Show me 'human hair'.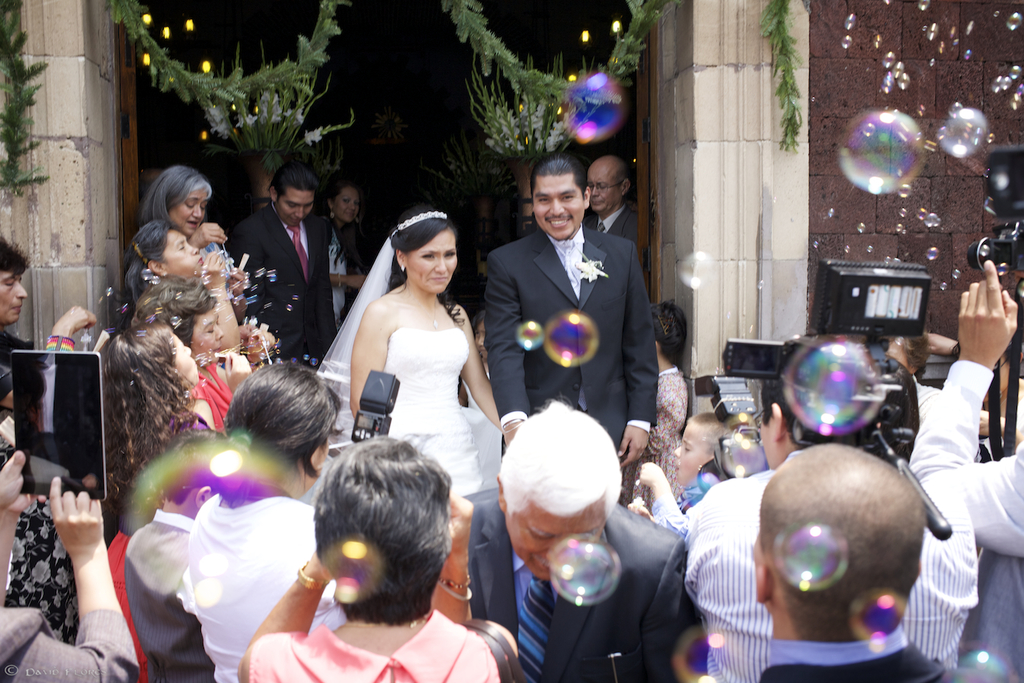
'human hair' is here: [301, 445, 449, 636].
